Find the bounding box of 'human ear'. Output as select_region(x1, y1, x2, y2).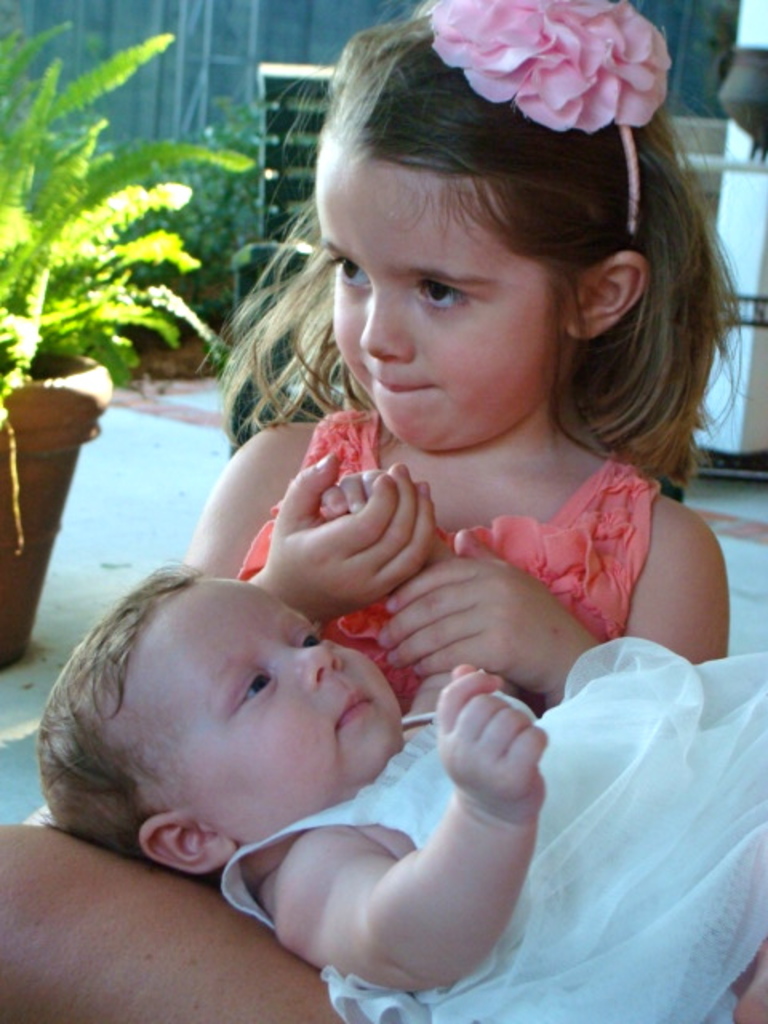
select_region(570, 248, 648, 341).
